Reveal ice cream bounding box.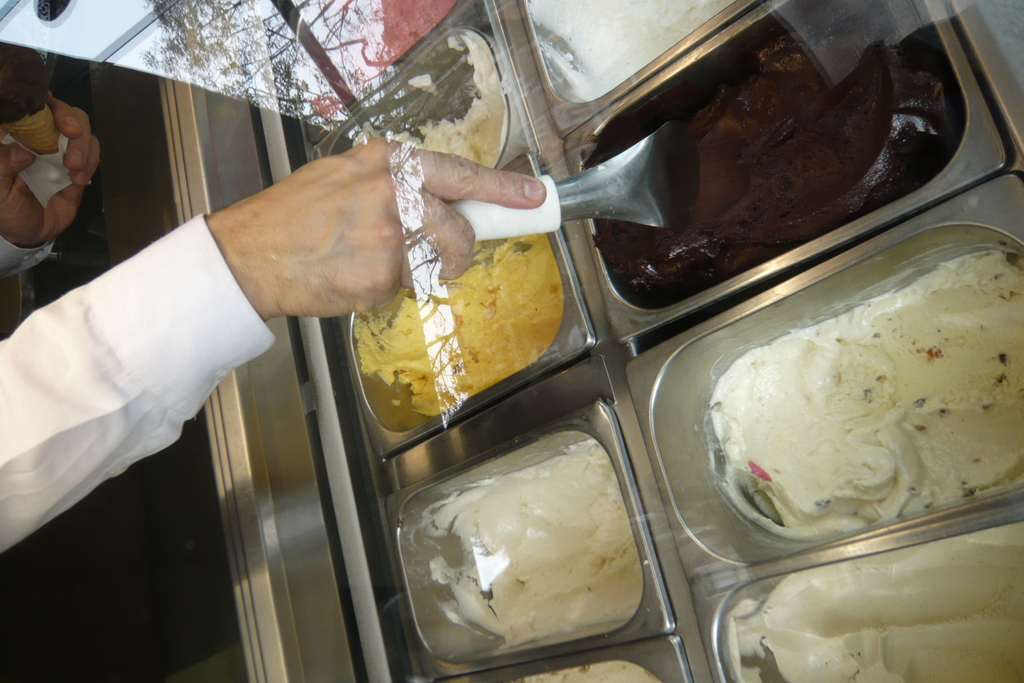
Revealed: <bbox>705, 231, 1011, 559</bbox>.
